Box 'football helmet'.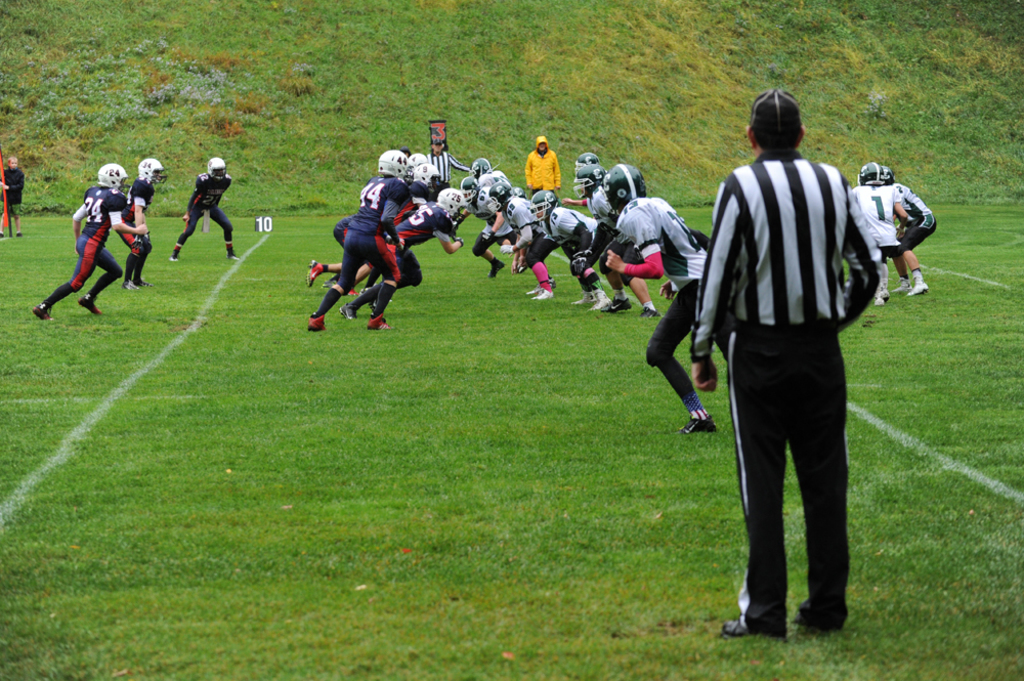
select_region(464, 177, 479, 198).
